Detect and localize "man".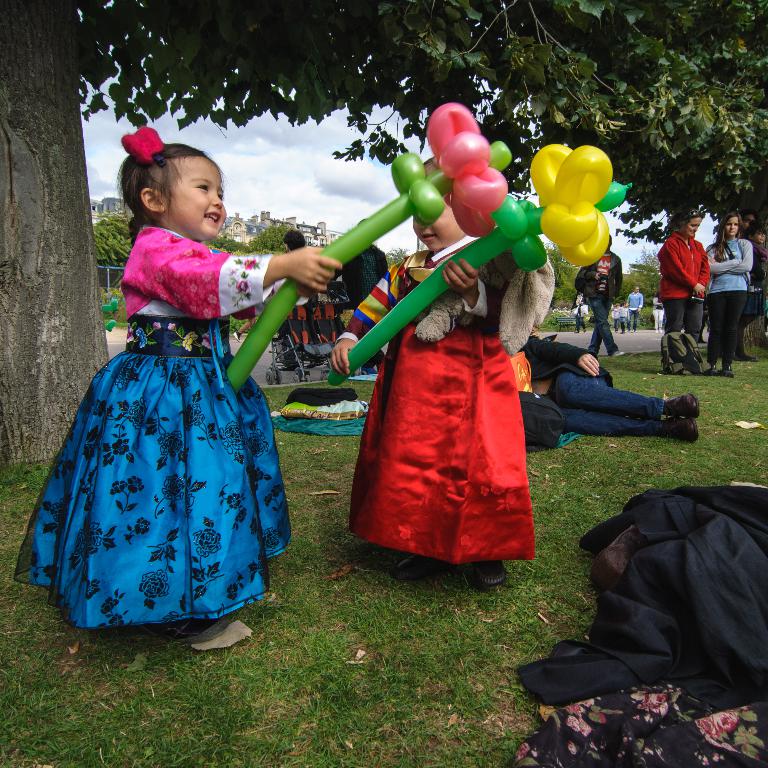
Localized at box(577, 234, 628, 359).
